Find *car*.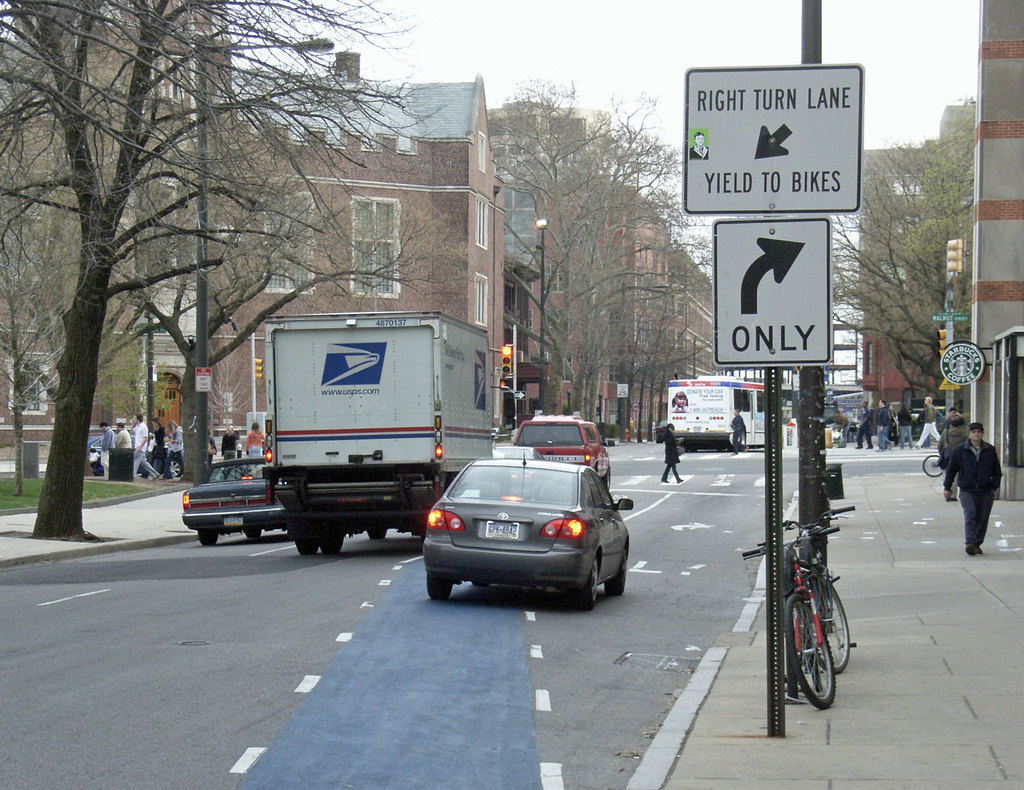
(left=511, top=416, right=613, bottom=490).
